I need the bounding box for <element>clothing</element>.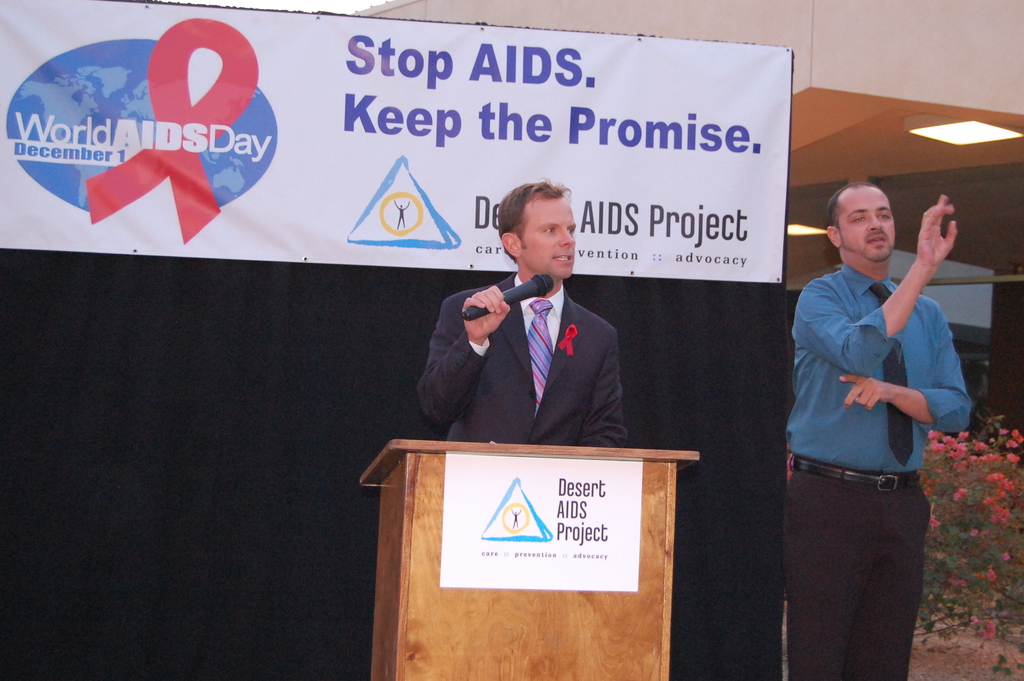
Here it is: region(436, 244, 641, 457).
